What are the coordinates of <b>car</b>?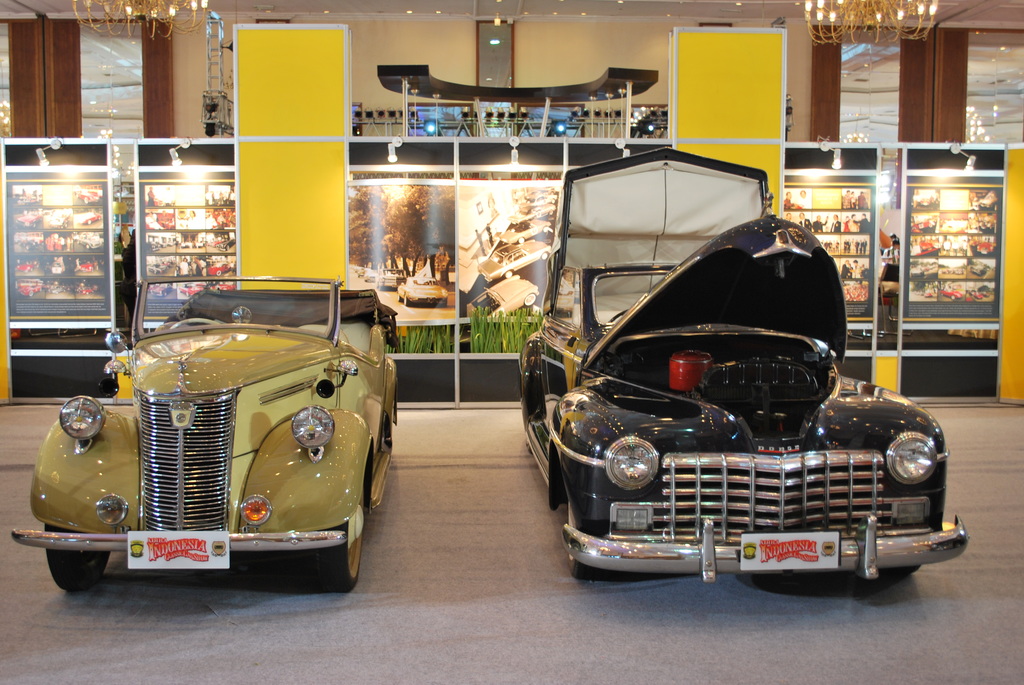
(left=909, top=268, right=925, bottom=274).
